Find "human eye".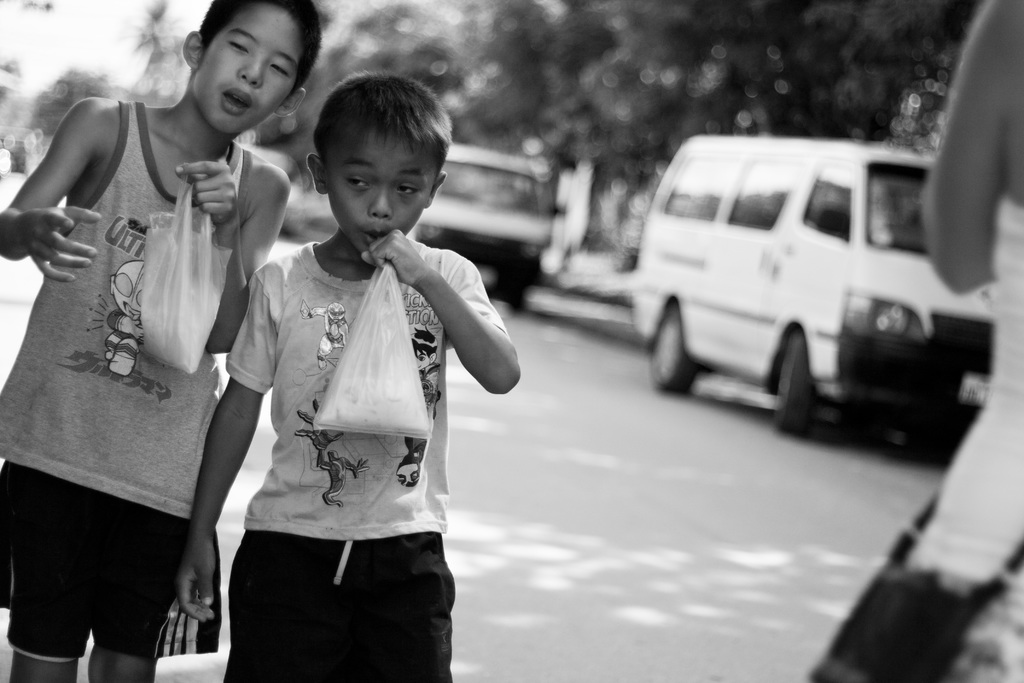
box(270, 62, 290, 77).
